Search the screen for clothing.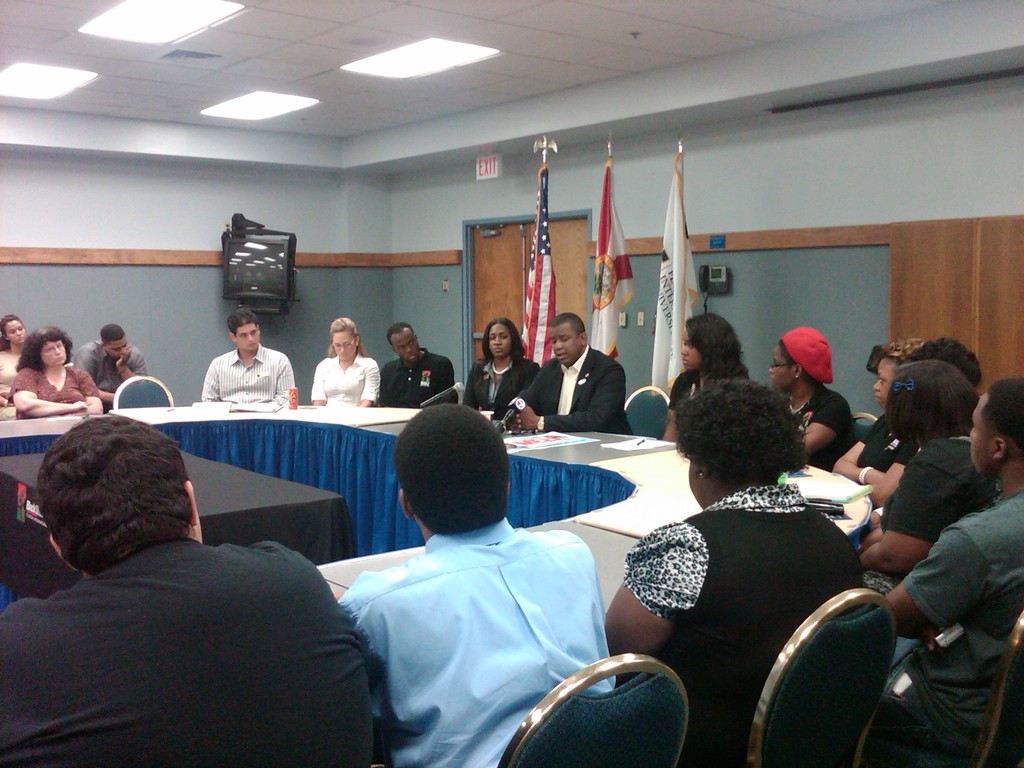
Found at <region>623, 480, 865, 767</region>.
